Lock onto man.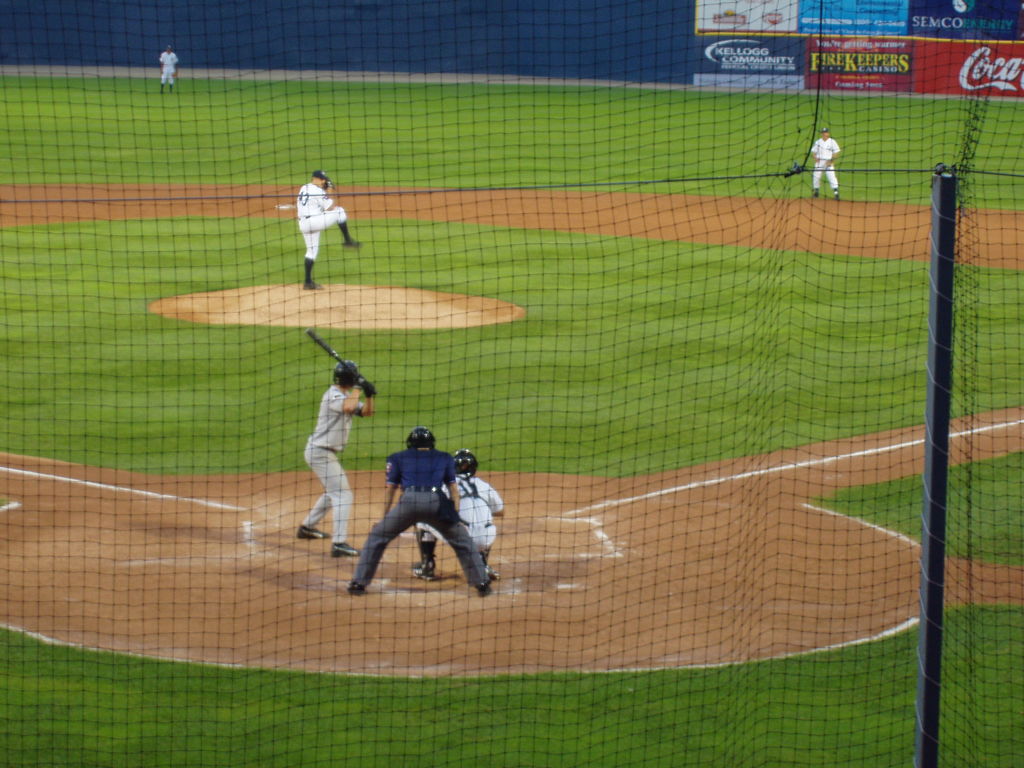
Locked: {"x1": 303, "y1": 356, "x2": 374, "y2": 556}.
